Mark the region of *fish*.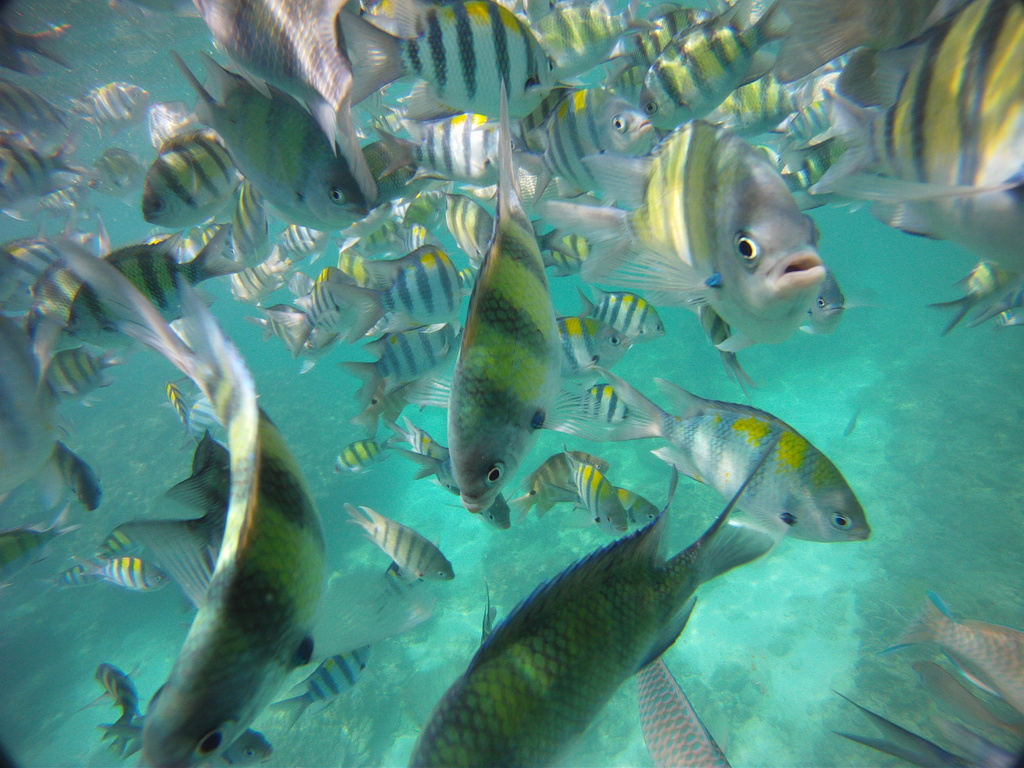
Region: 63:246:324:767.
